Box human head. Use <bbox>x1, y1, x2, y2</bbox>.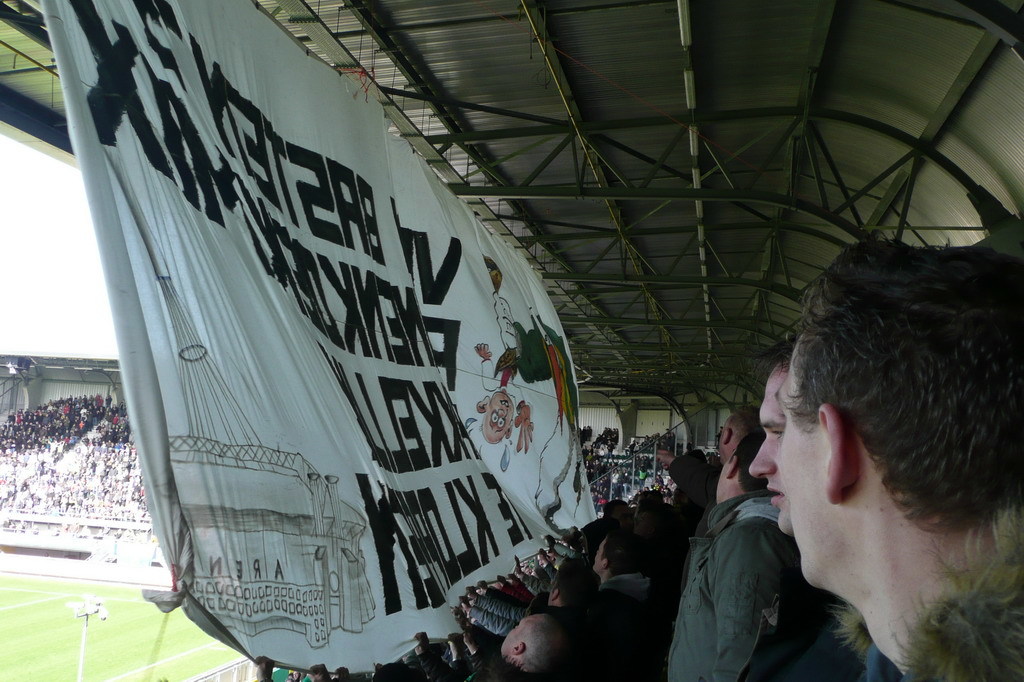
<bbox>759, 210, 1001, 648</bbox>.
